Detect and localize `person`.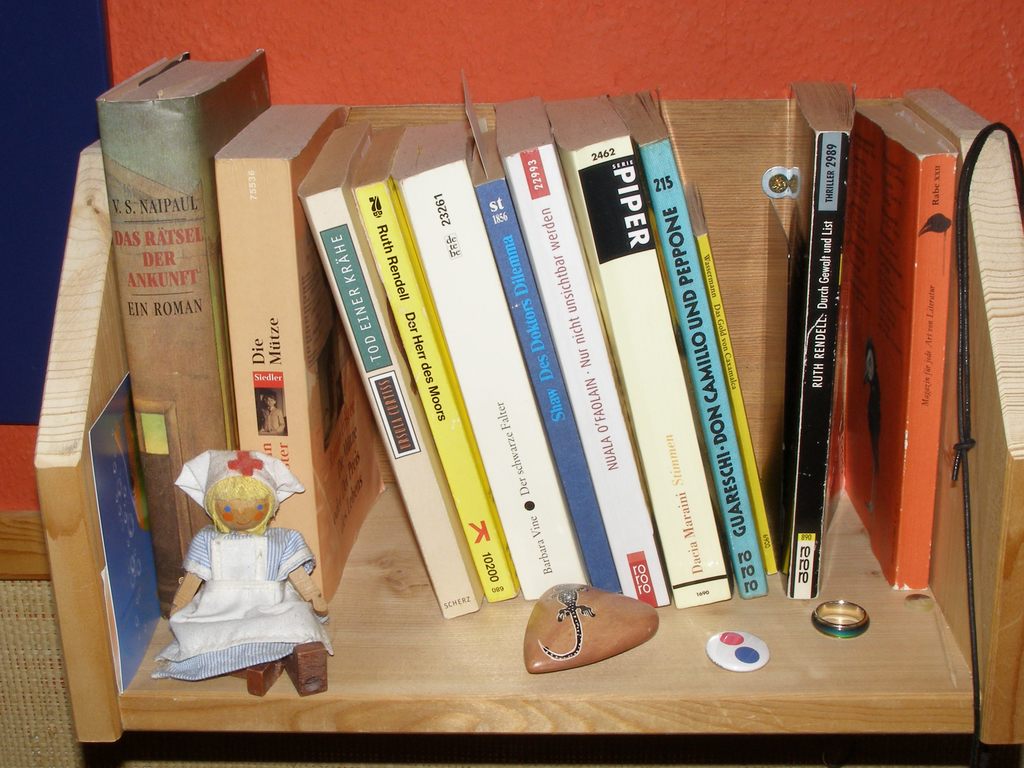
Localized at rect(154, 449, 337, 696).
